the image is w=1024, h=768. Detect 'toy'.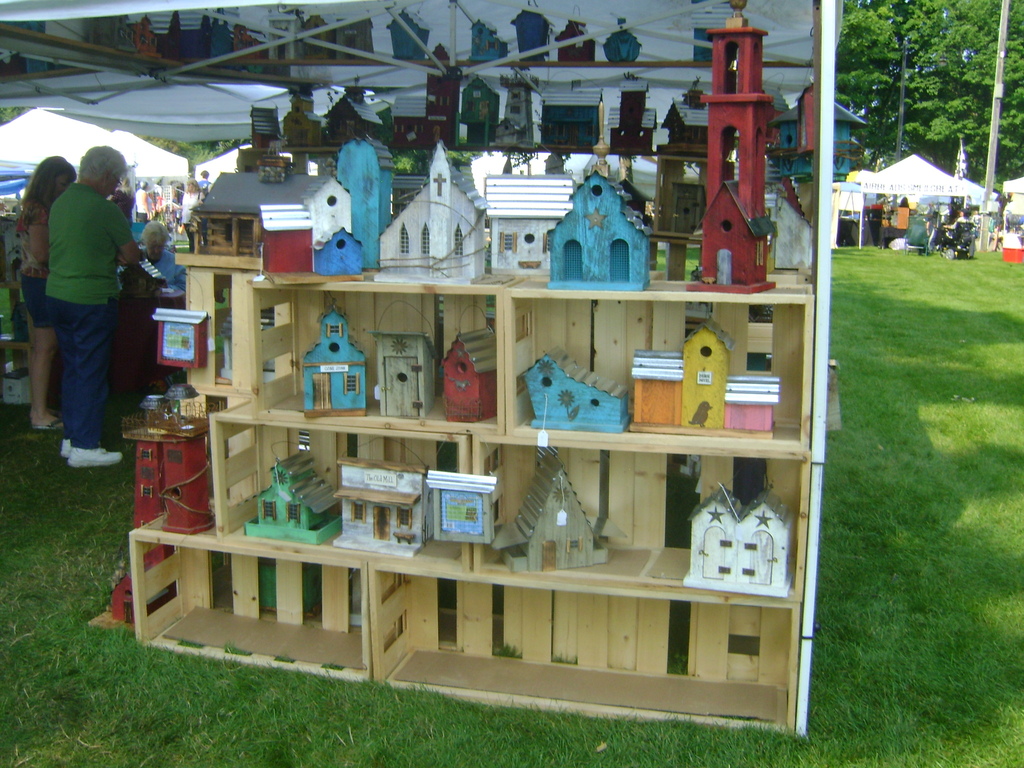
Detection: bbox(109, 384, 171, 630).
